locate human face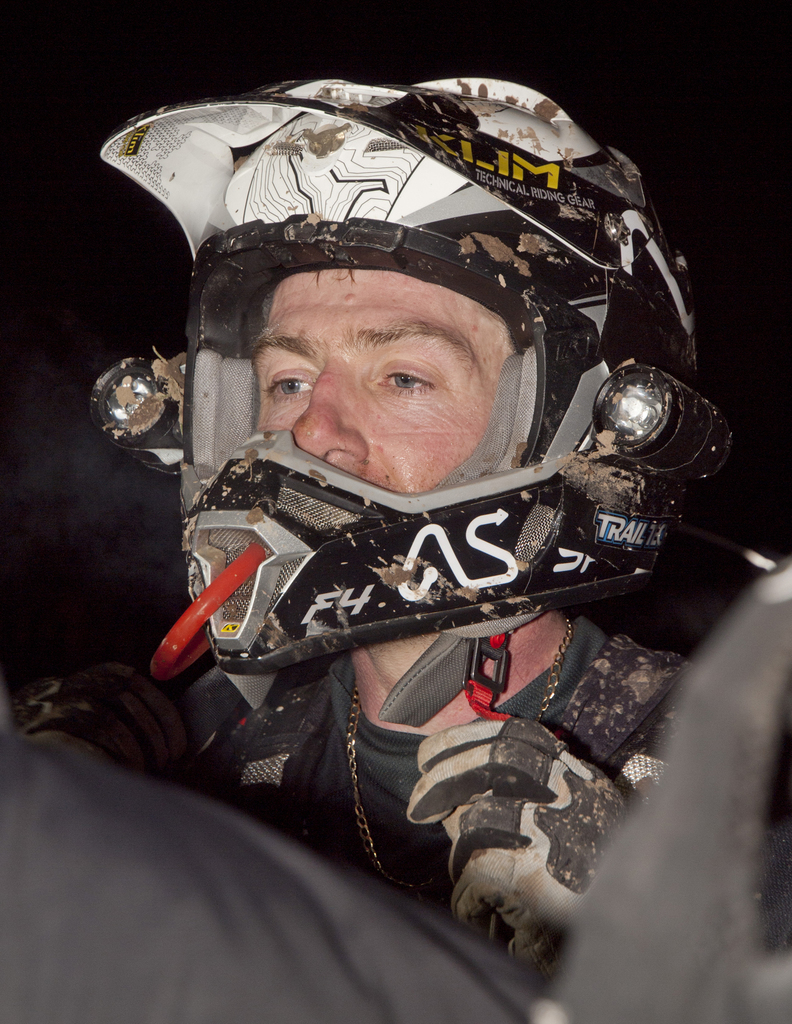
<box>252,268,513,494</box>
